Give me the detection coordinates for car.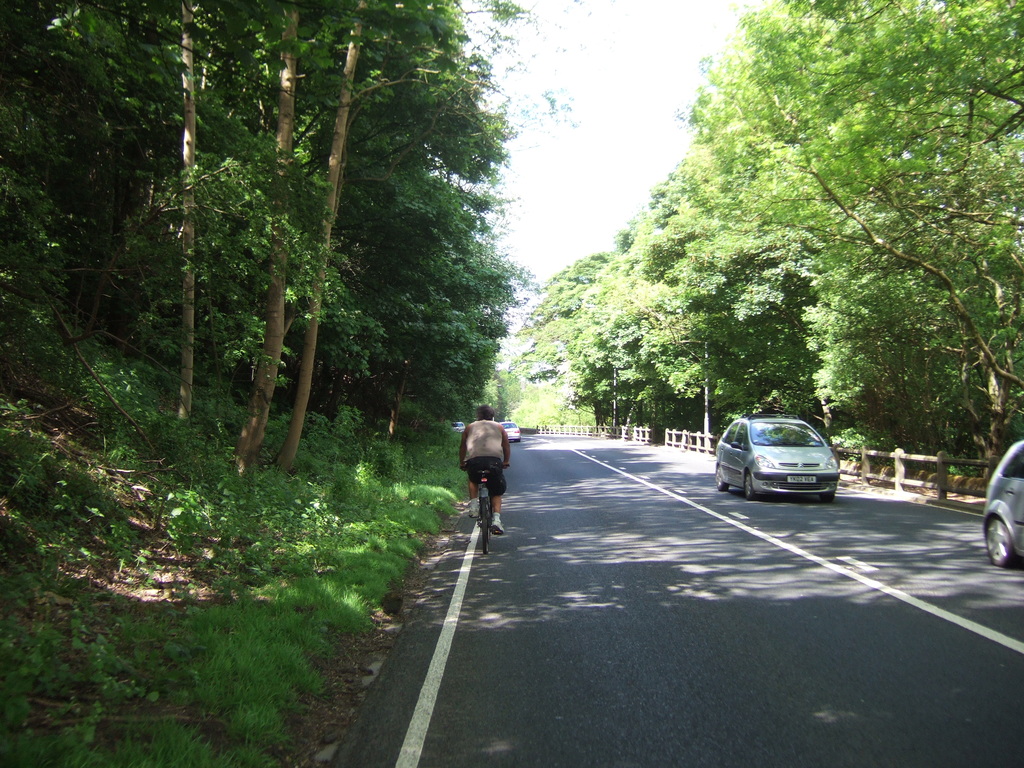
[x1=984, y1=442, x2=1023, y2=569].
